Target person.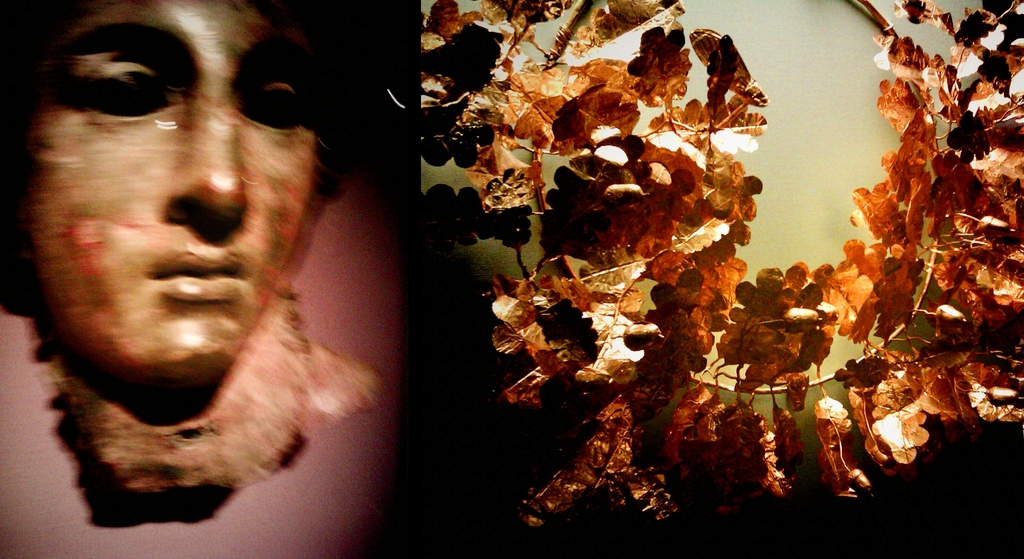
Target region: bbox=(6, 3, 432, 544).
